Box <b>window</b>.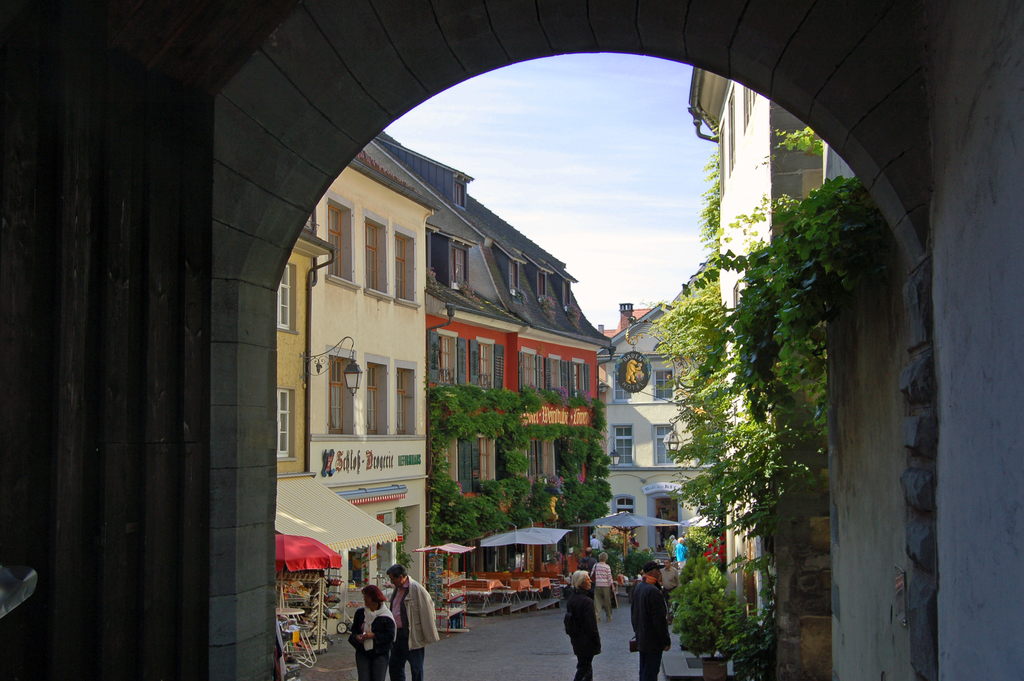
{"x1": 653, "y1": 422, "x2": 678, "y2": 467}.
